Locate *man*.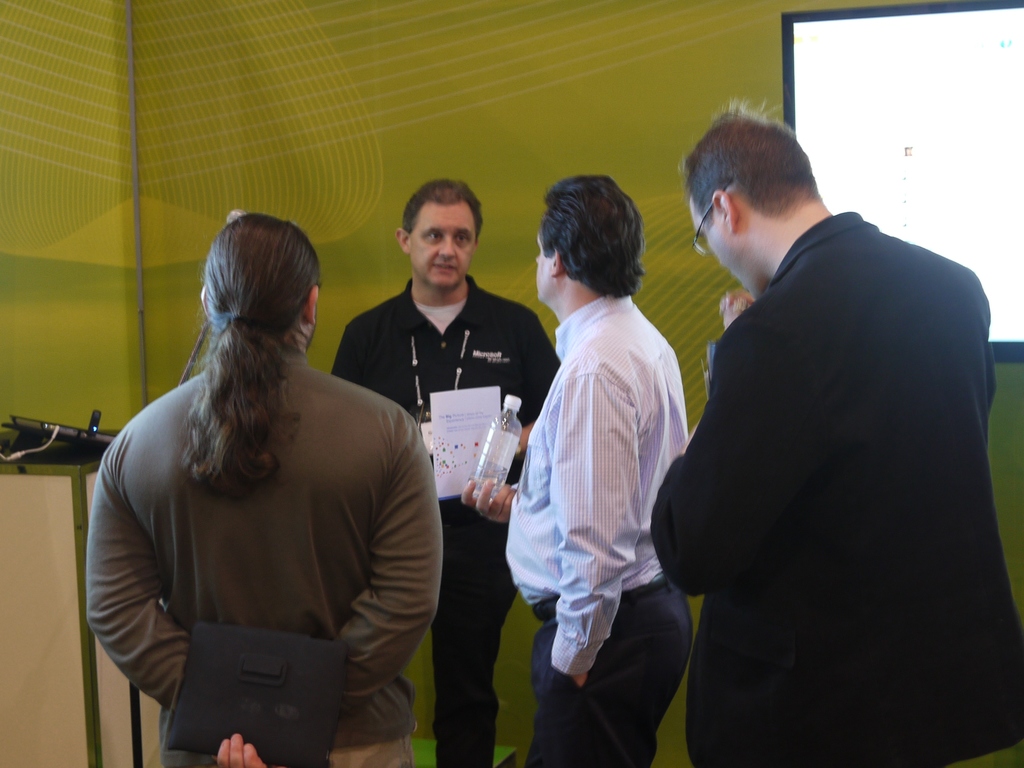
Bounding box: l=642, t=108, r=1014, b=766.
